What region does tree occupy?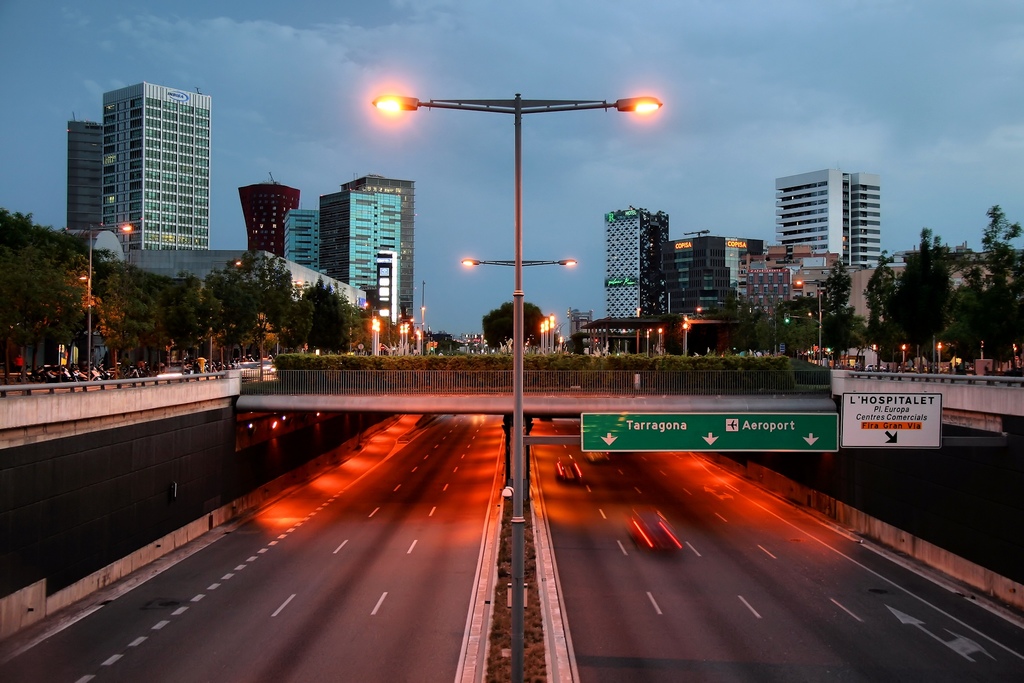
<bbox>878, 206, 993, 357</bbox>.
